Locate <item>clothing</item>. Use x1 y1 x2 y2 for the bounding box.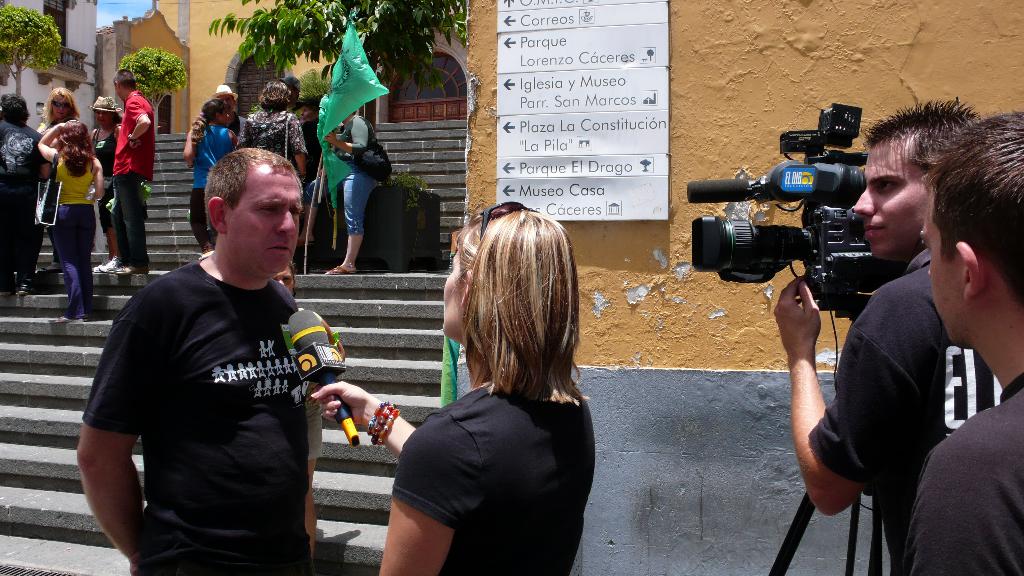
901 386 1023 575.
